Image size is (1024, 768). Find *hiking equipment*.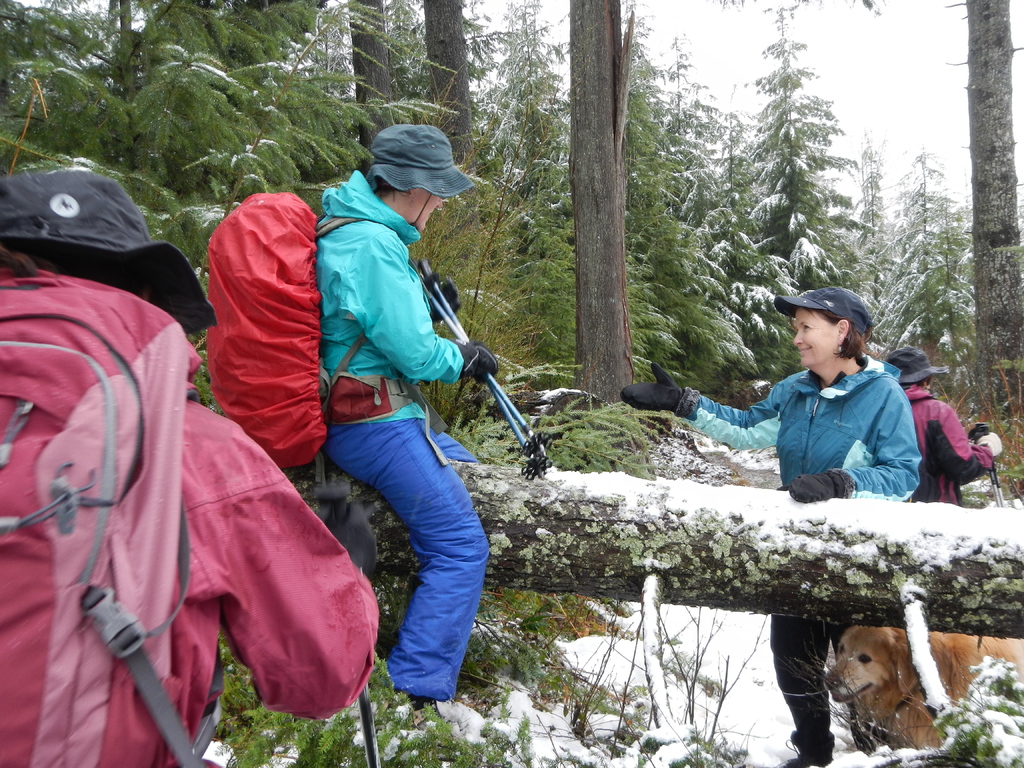
(x1=417, y1=257, x2=547, y2=468).
